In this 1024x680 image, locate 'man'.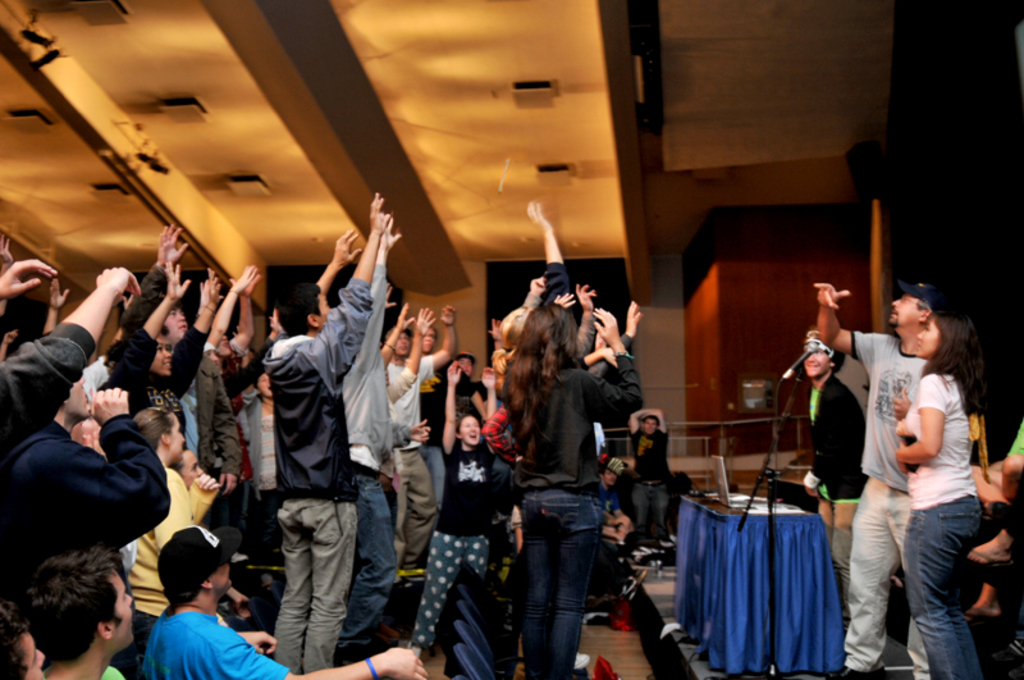
Bounding box: pyautogui.locateOnScreen(0, 333, 169, 679).
